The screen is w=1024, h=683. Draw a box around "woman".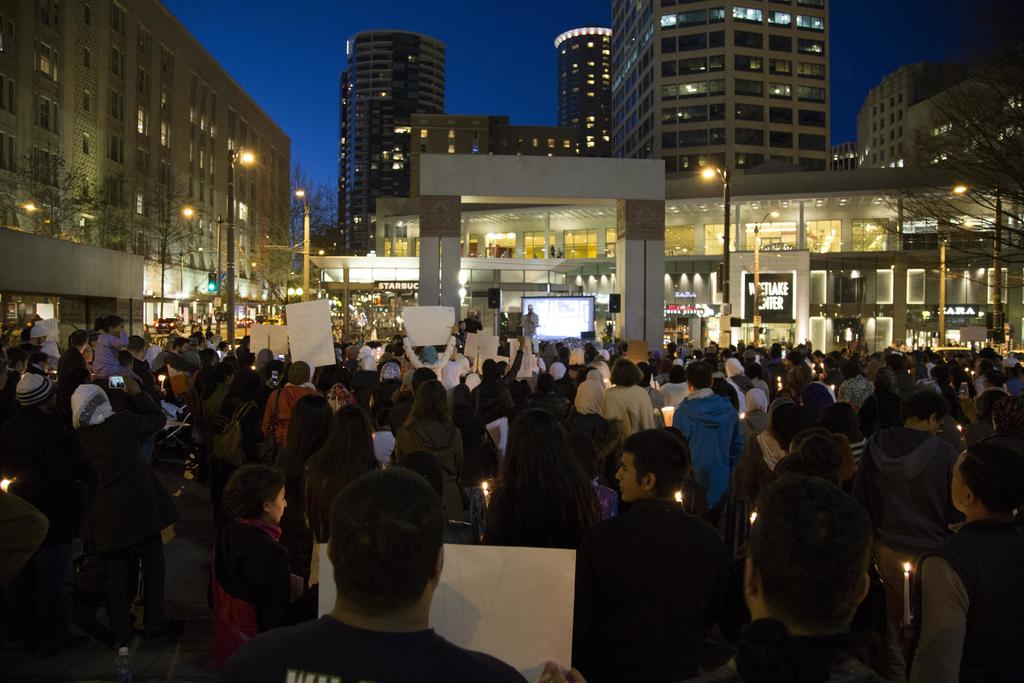
select_region(598, 359, 659, 442).
